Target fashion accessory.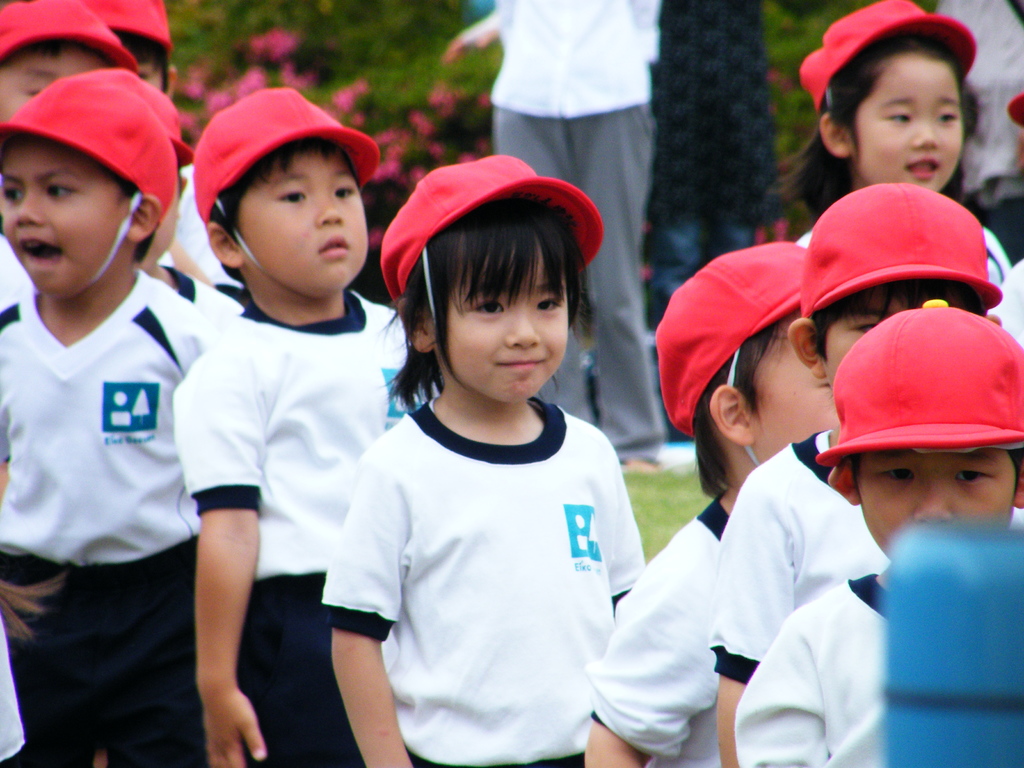
Target region: (814, 298, 1023, 465).
